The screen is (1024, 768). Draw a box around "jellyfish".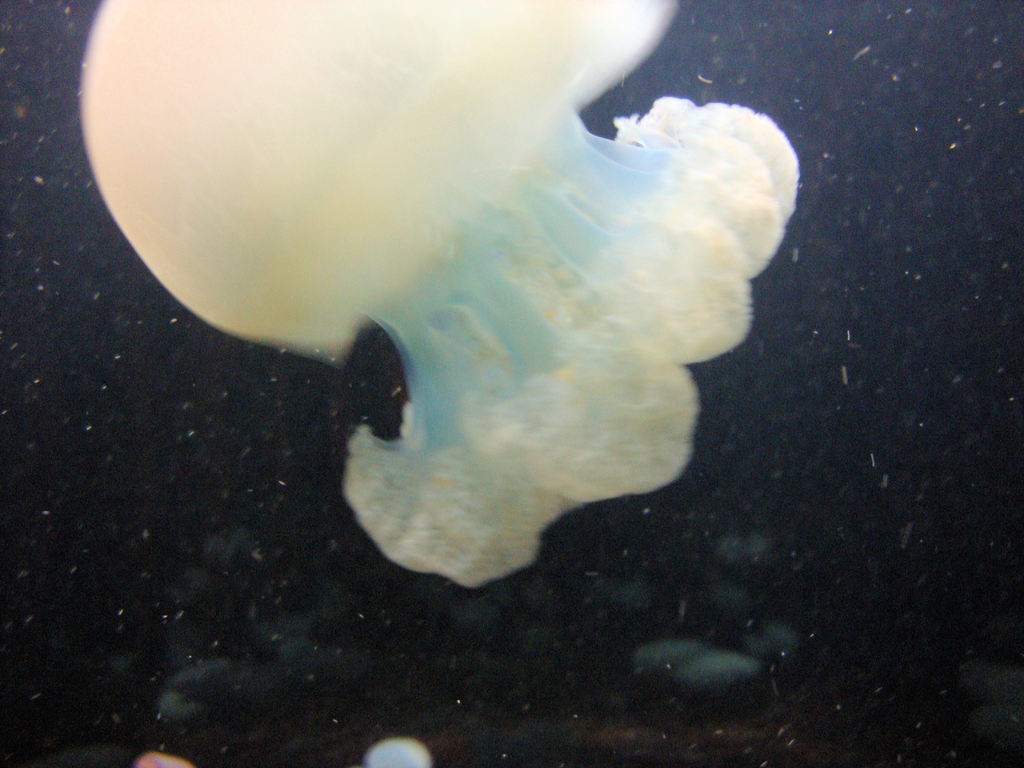
(left=75, top=5, right=799, bottom=586).
